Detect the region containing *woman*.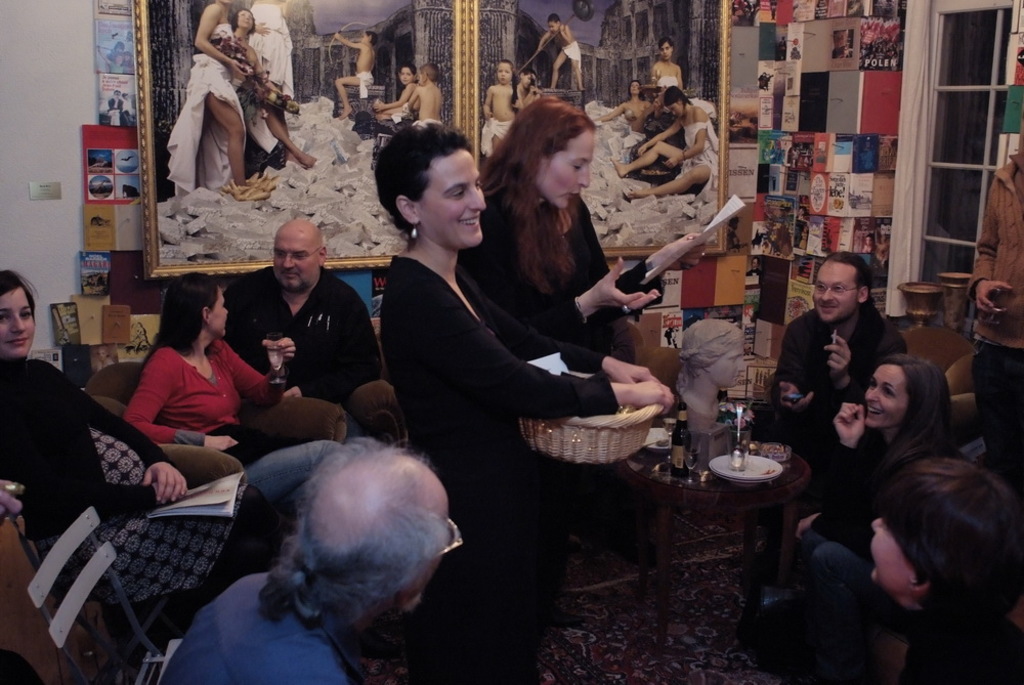
609/81/652/136.
